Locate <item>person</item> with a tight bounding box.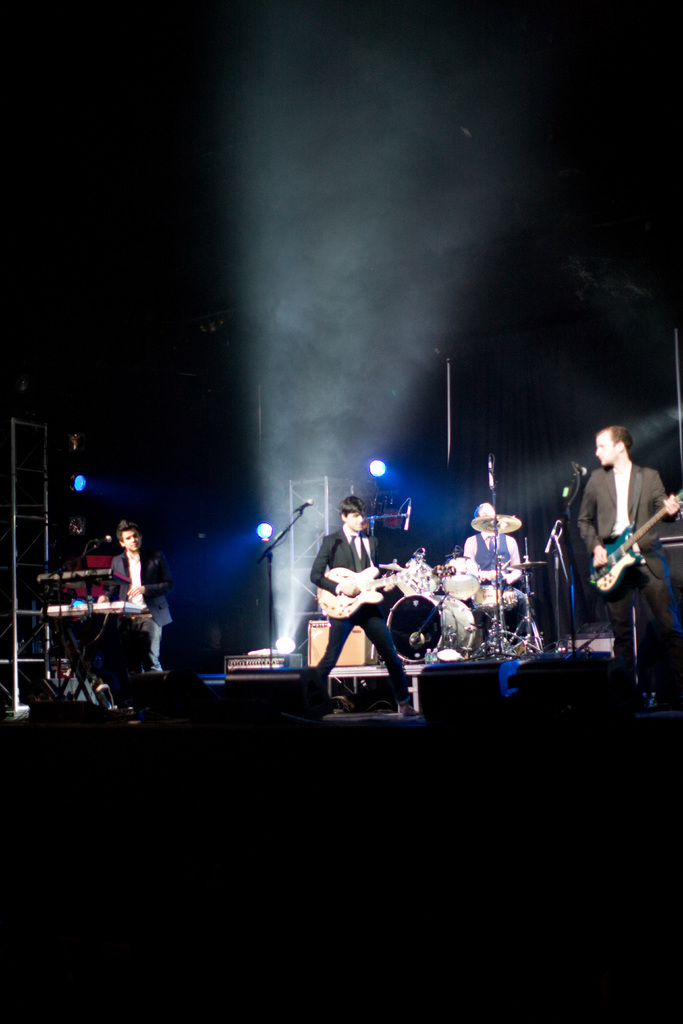
[572, 419, 680, 691].
